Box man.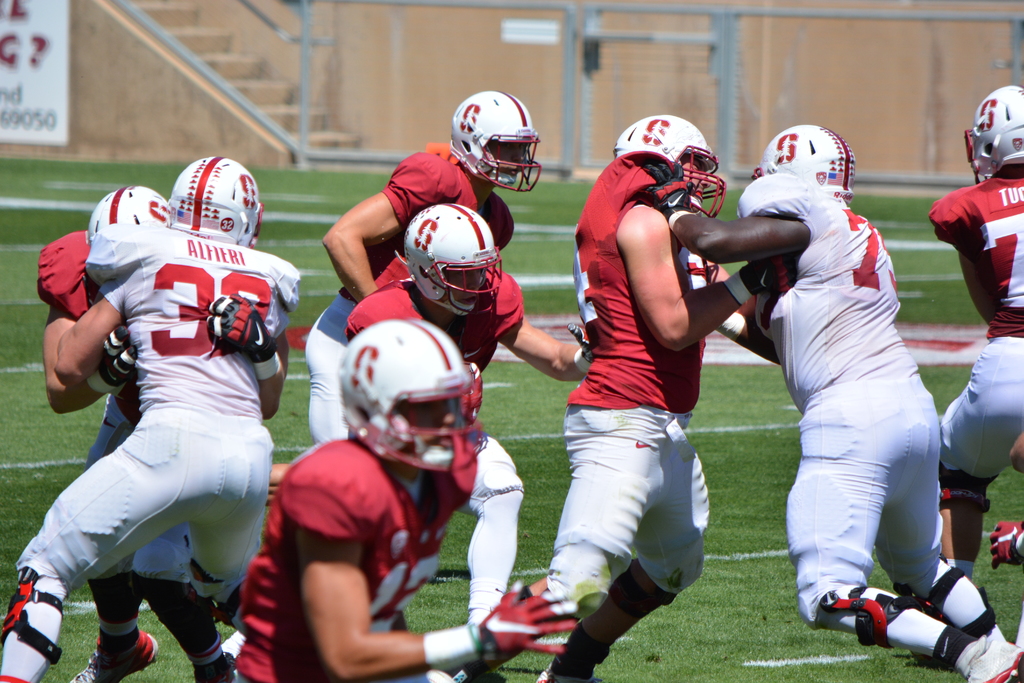
(717,110,950,660).
